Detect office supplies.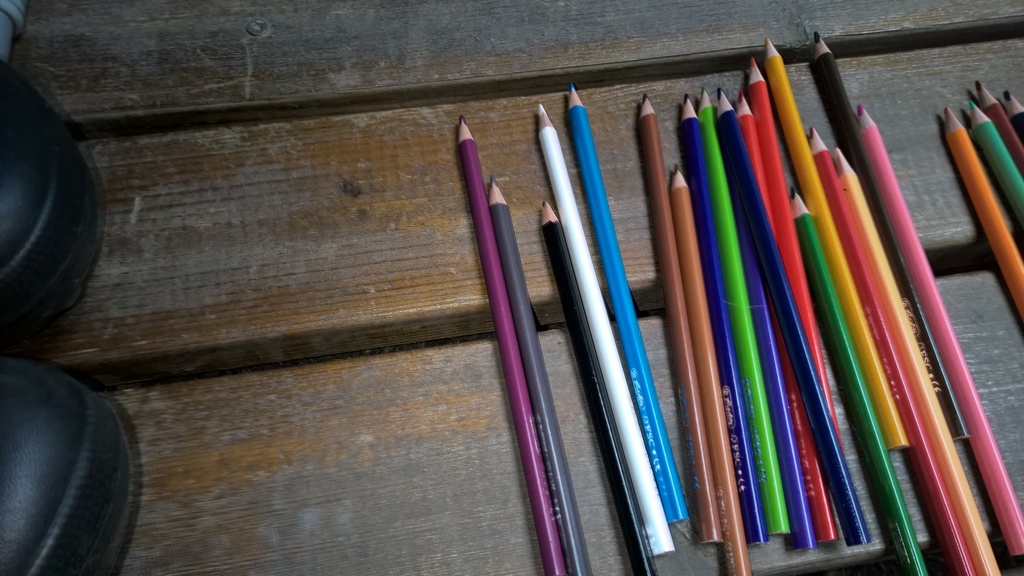
Detected at <region>859, 107, 1023, 556</region>.
